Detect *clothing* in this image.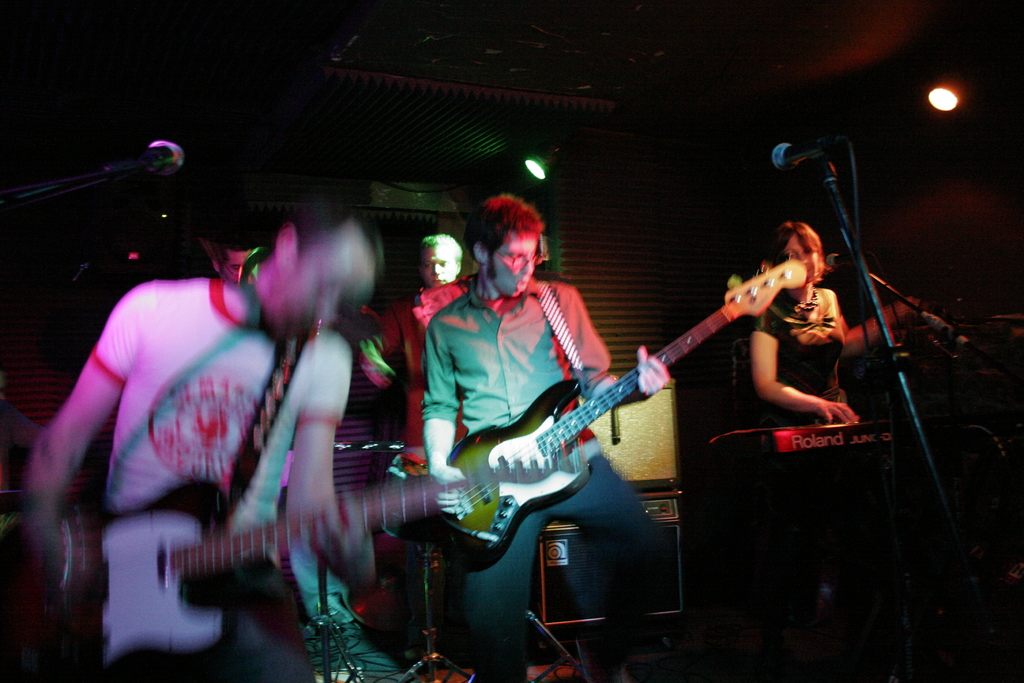
Detection: select_region(52, 242, 383, 668).
